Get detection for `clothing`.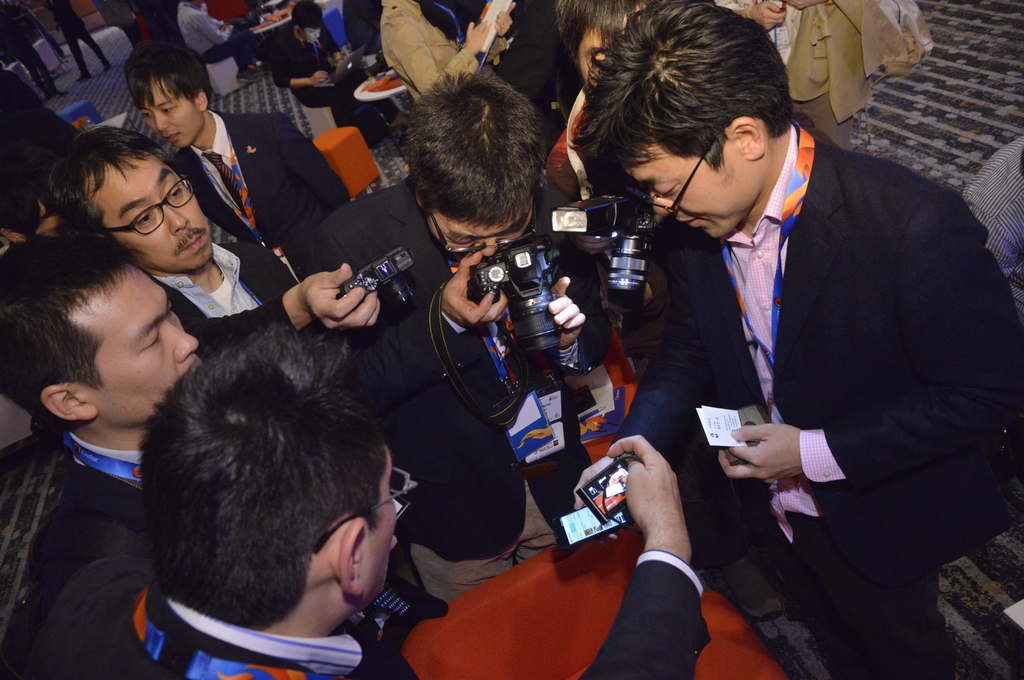
Detection: [x1=380, y1=0, x2=475, y2=97].
